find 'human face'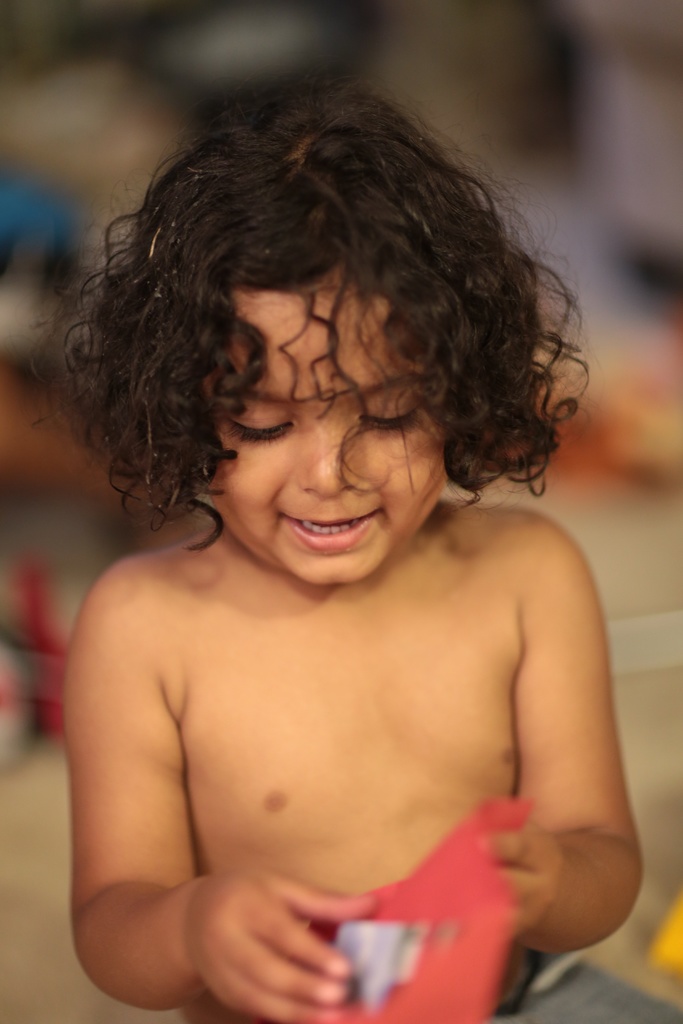
crop(204, 266, 458, 590)
